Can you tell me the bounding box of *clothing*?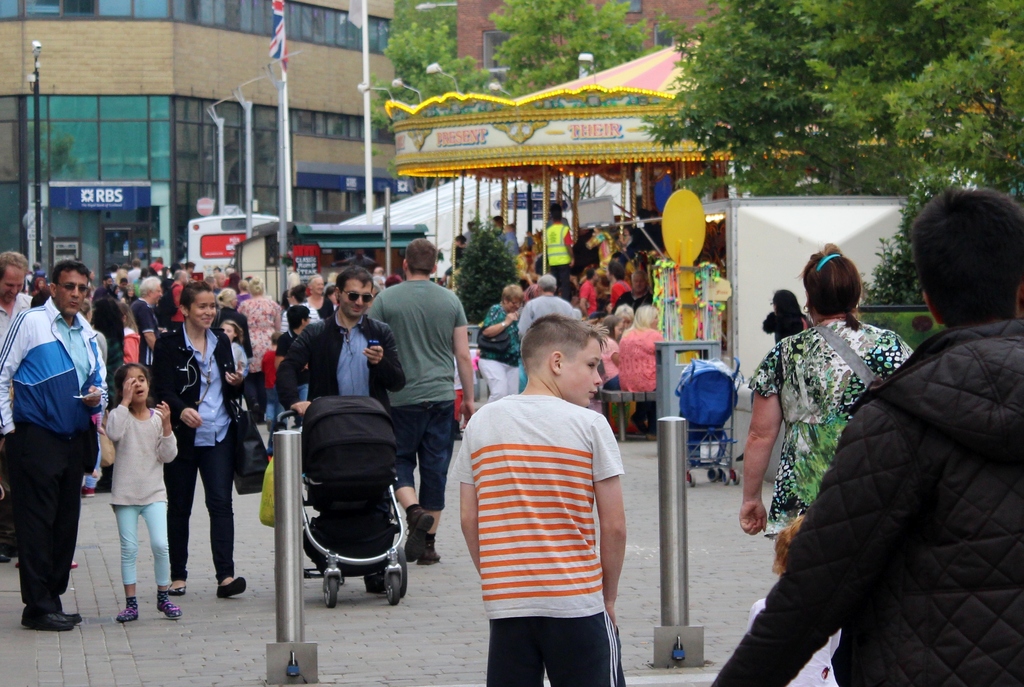
479,309,520,398.
